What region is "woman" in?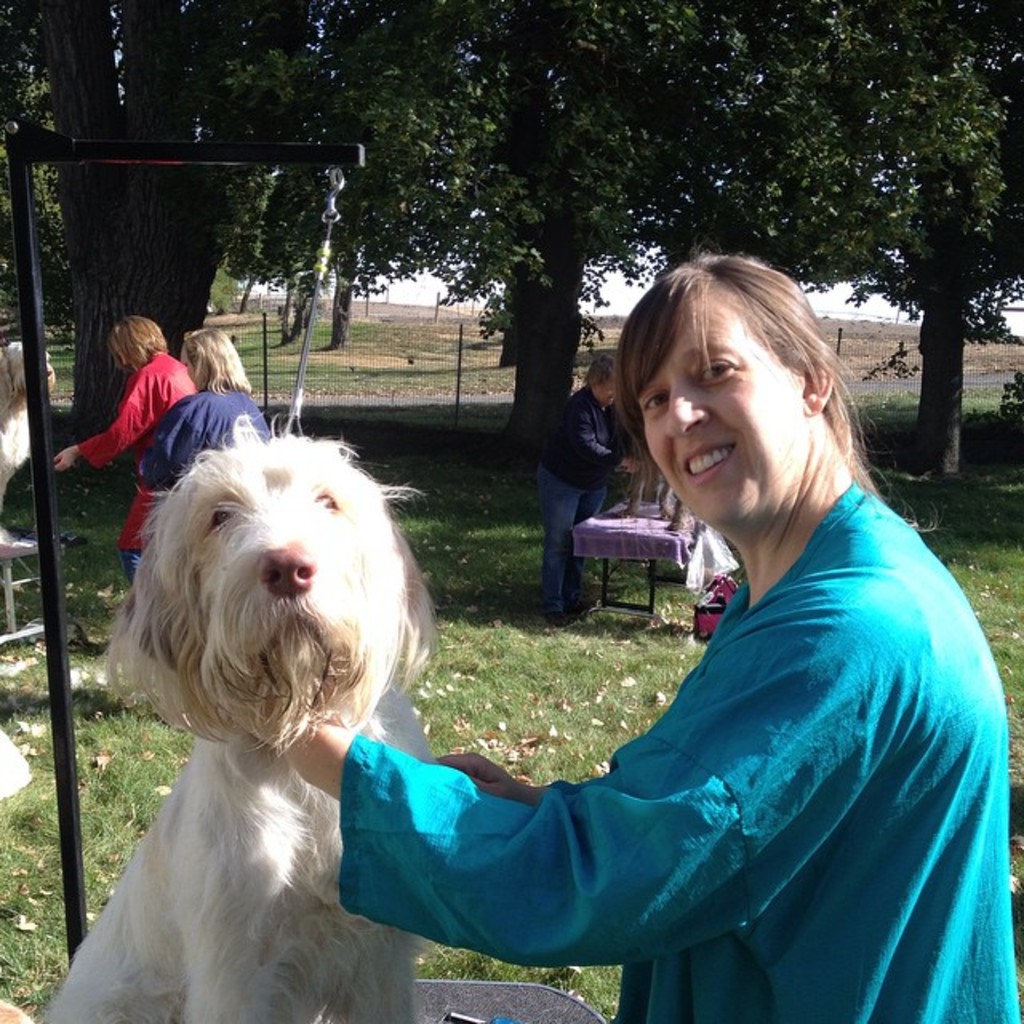
l=384, t=282, r=942, b=1018.
